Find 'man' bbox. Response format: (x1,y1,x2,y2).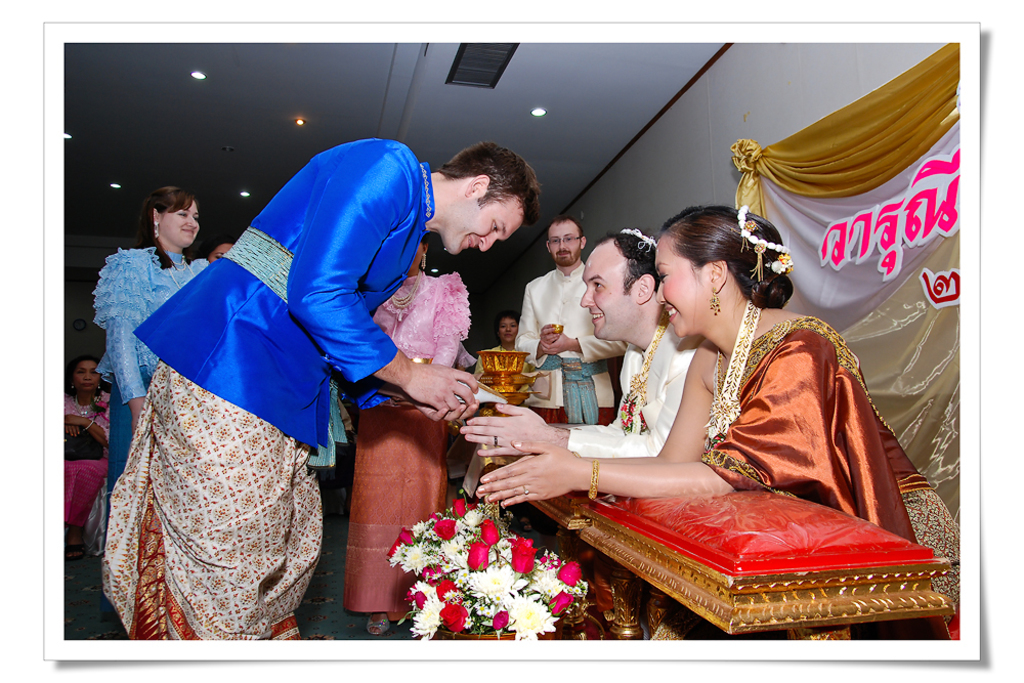
(505,218,631,427).
